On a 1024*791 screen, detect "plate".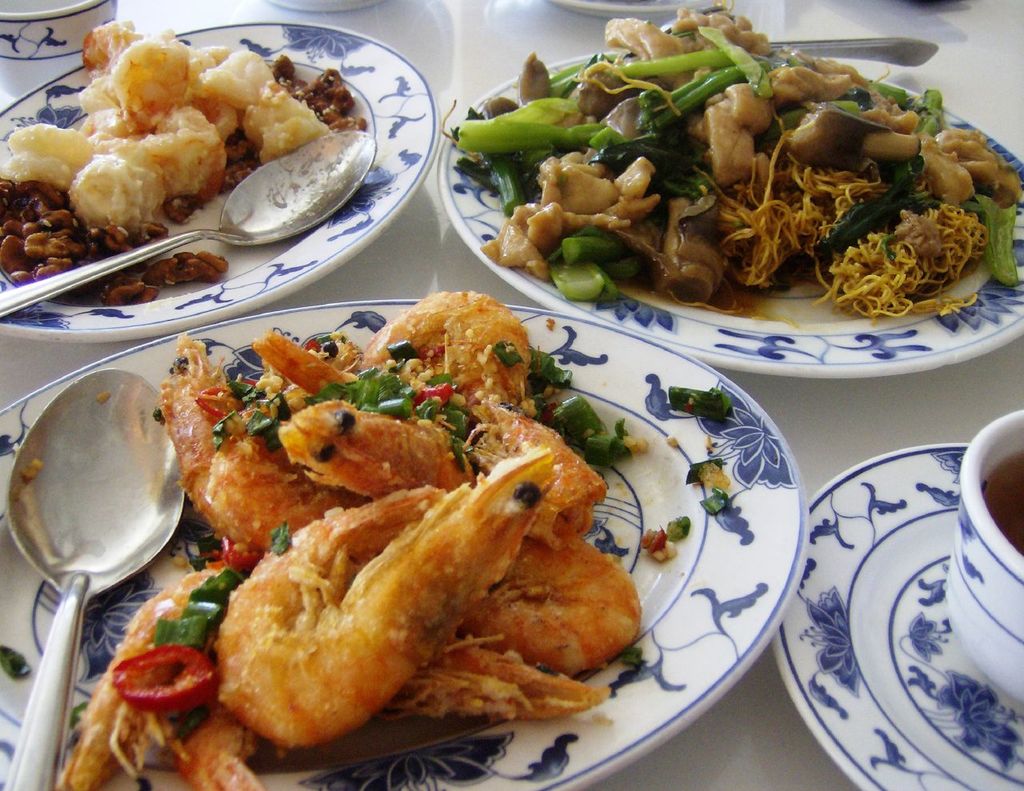
select_region(435, 47, 1023, 381).
